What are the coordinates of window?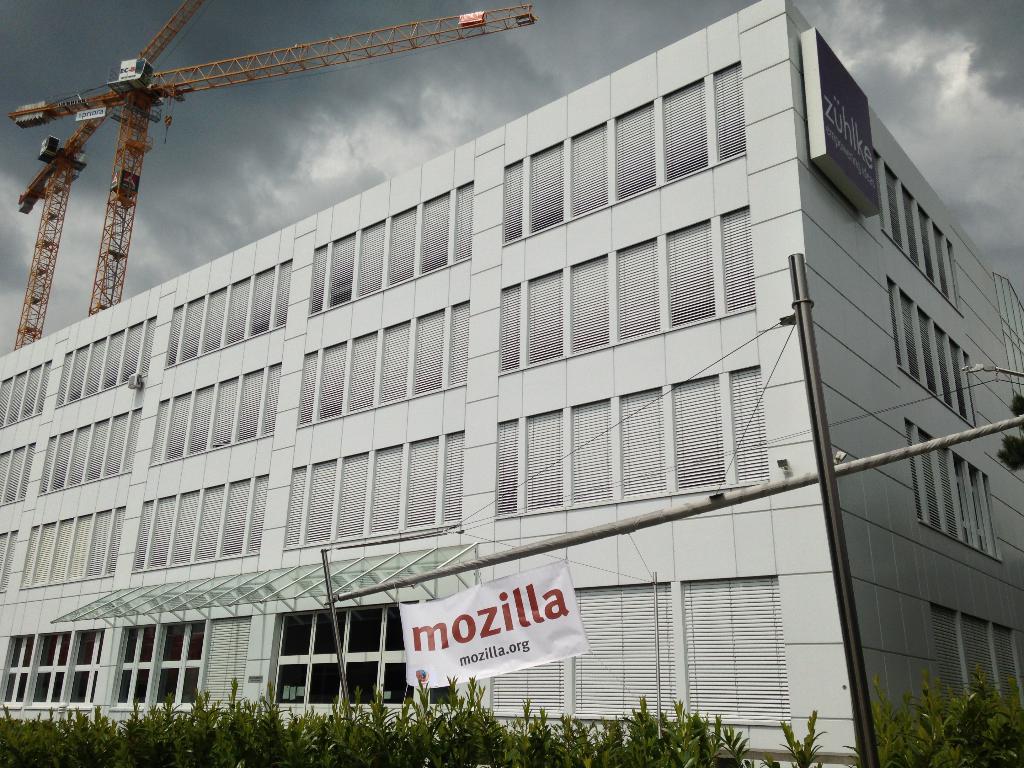
(197,282,225,355).
